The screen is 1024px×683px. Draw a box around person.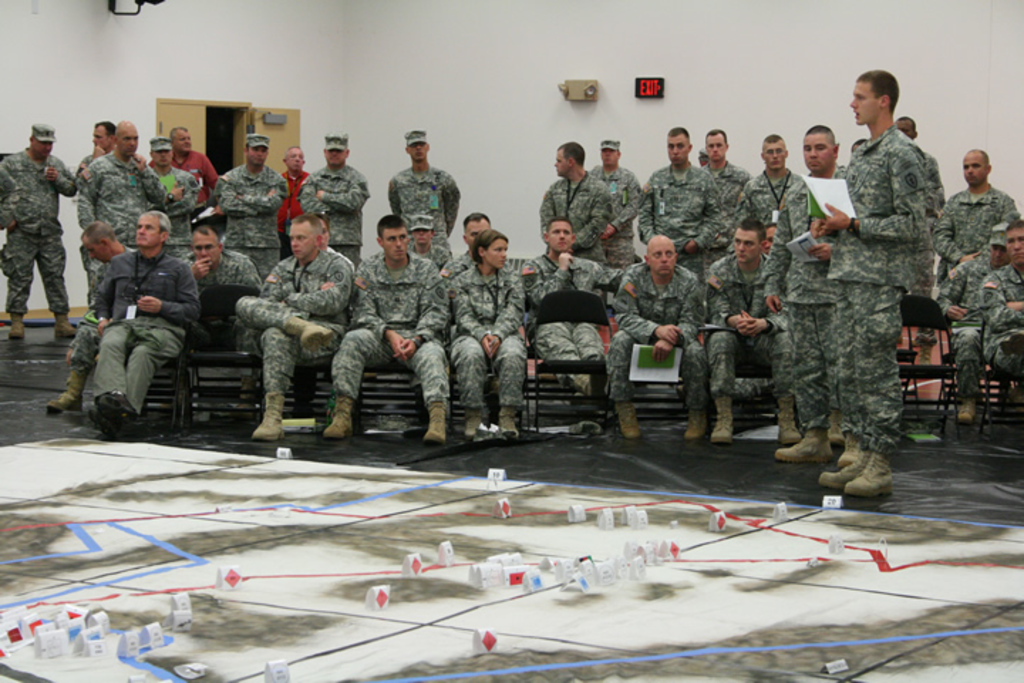
BBox(522, 216, 629, 417).
